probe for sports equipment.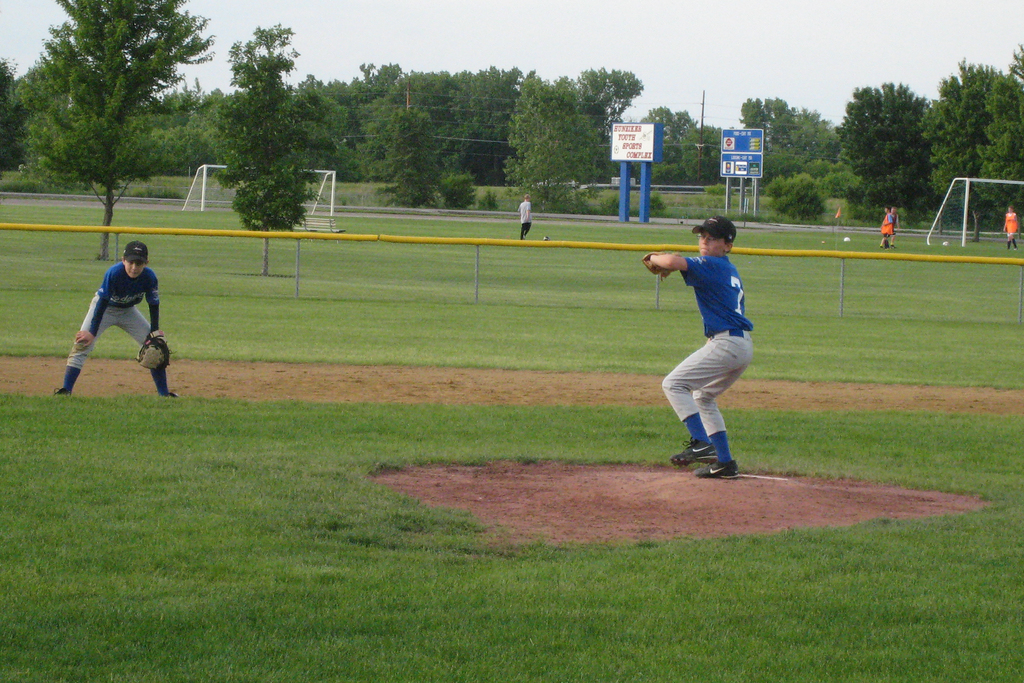
Probe result: pyautogui.locateOnScreen(642, 252, 673, 279).
